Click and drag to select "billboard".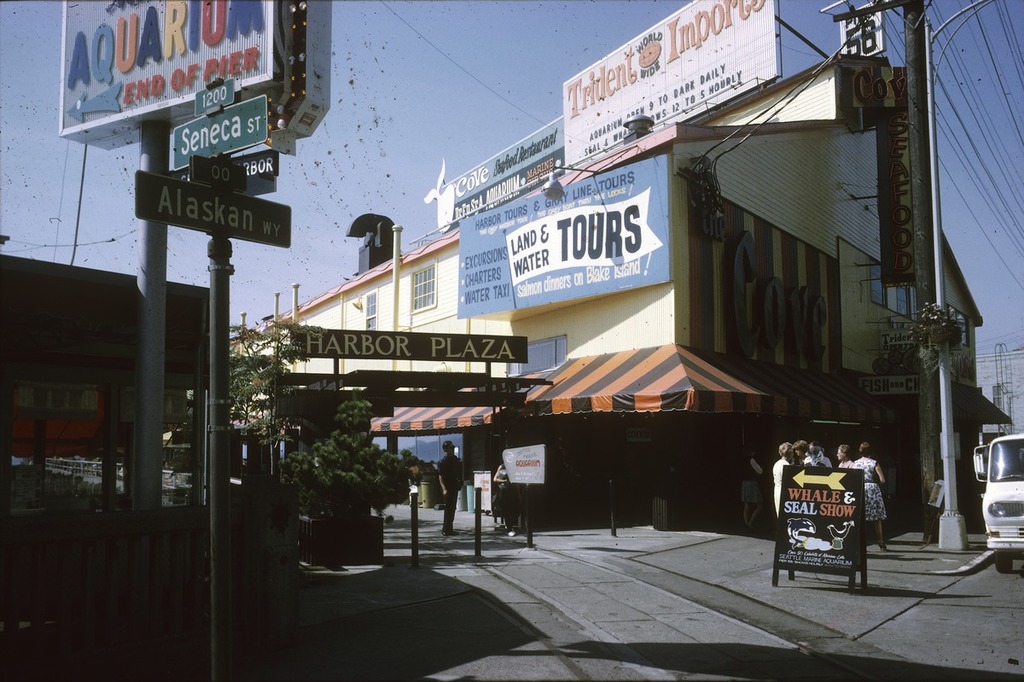
Selection: region(872, 114, 916, 277).
